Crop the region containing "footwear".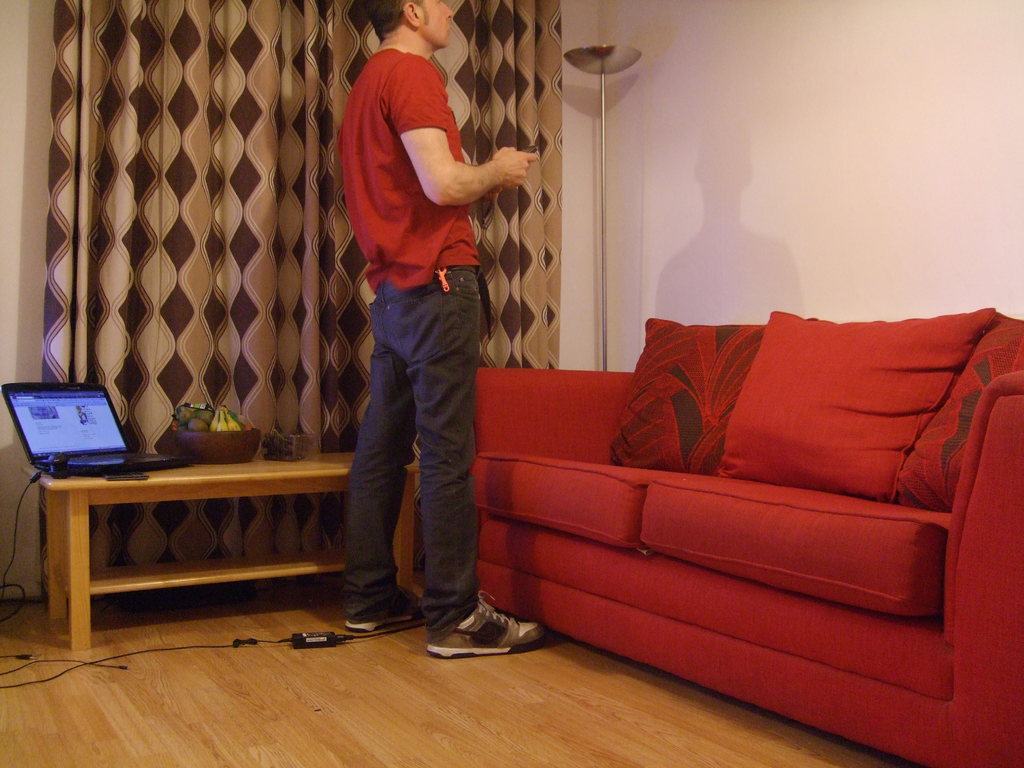
Crop region: [left=342, top=598, right=430, bottom=634].
